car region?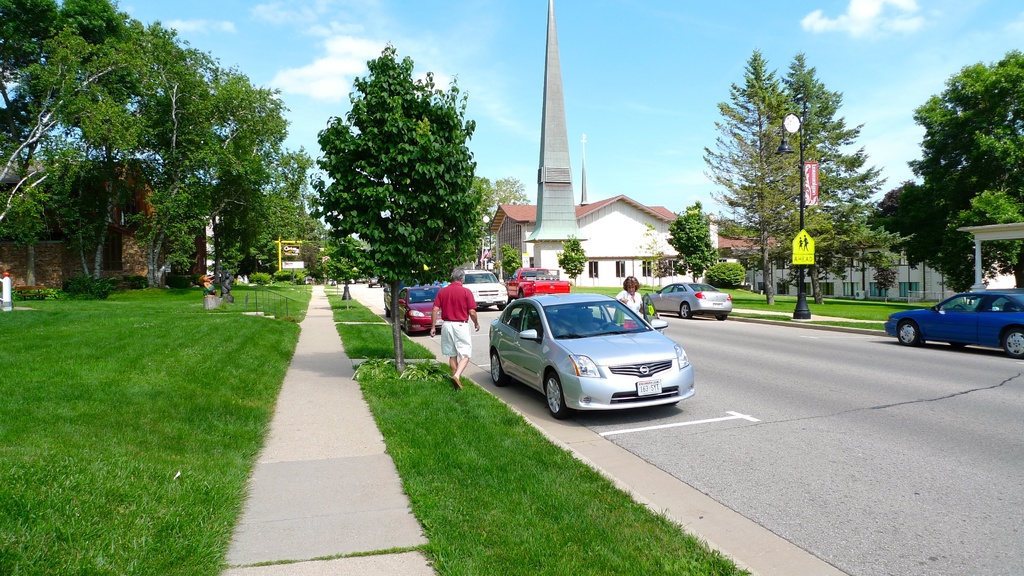
(x1=639, y1=281, x2=733, y2=319)
